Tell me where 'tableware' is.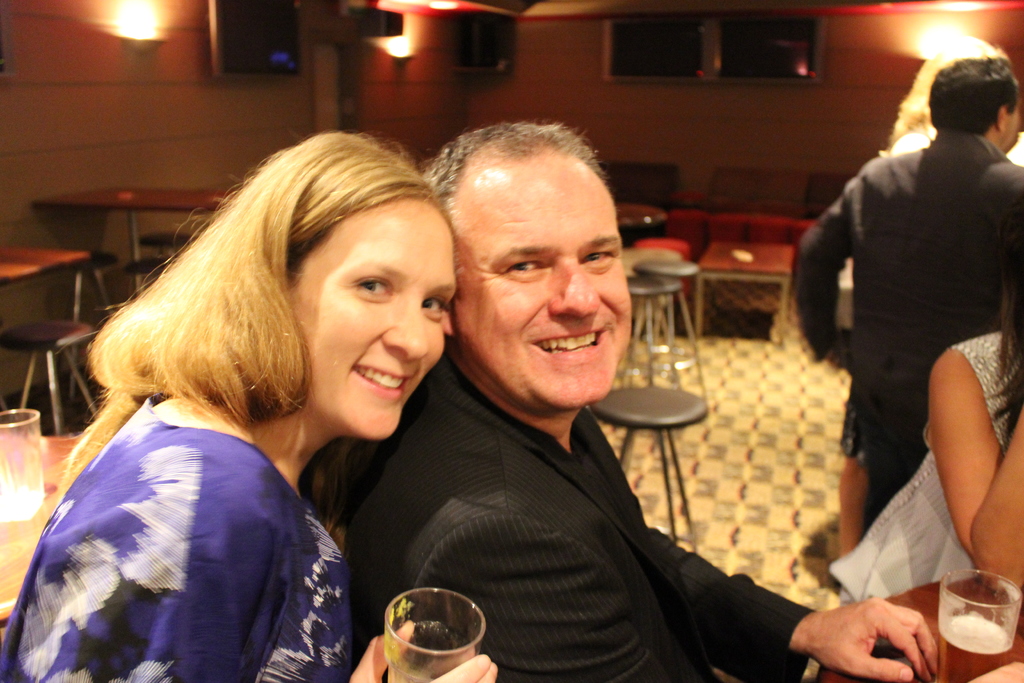
'tableware' is at locate(383, 586, 488, 682).
